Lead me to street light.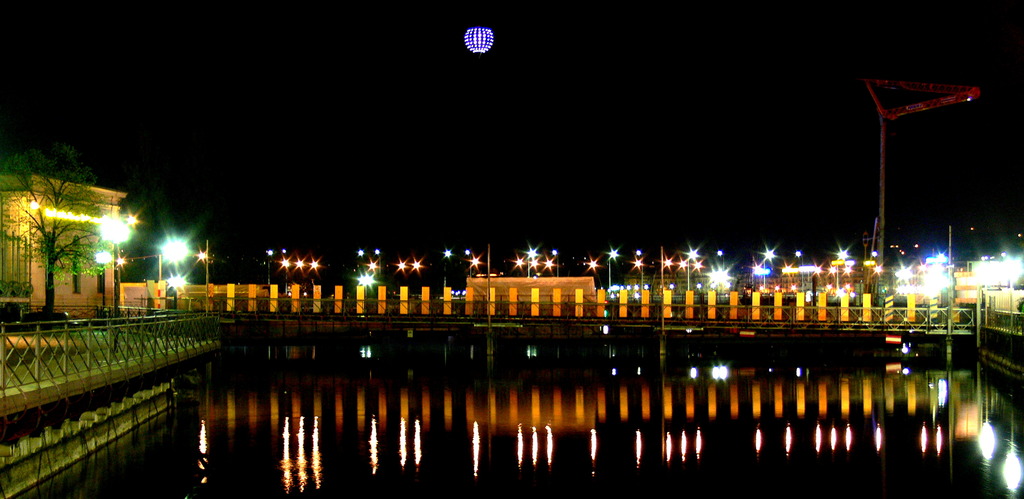
Lead to BBox(630, 250, 650, 281).
